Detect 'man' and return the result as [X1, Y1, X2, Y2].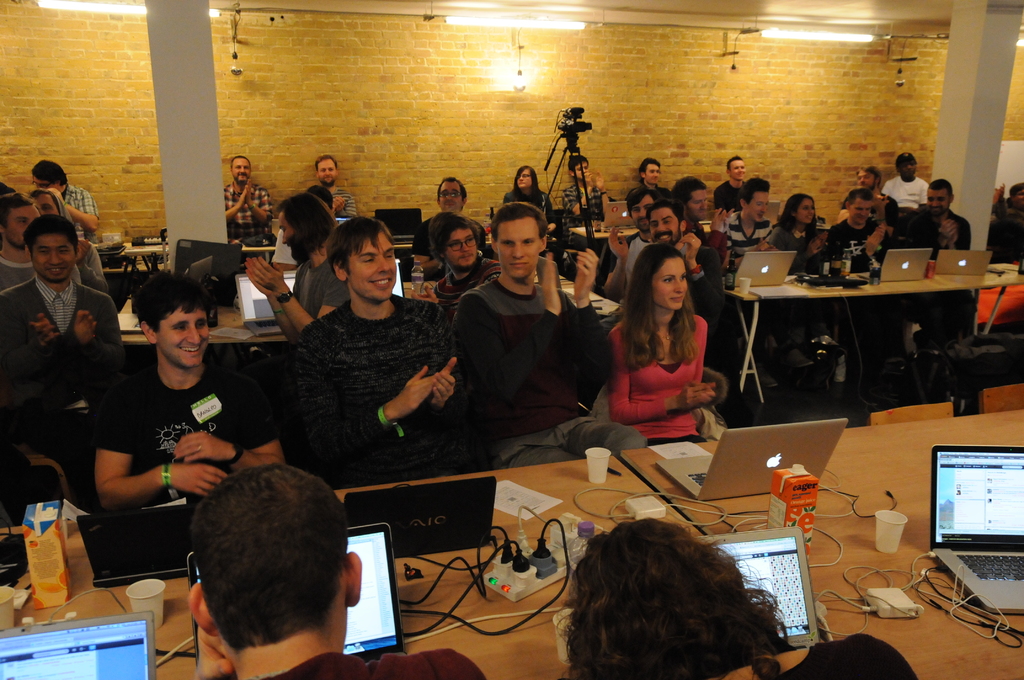
[435, 211, 502, 308].
